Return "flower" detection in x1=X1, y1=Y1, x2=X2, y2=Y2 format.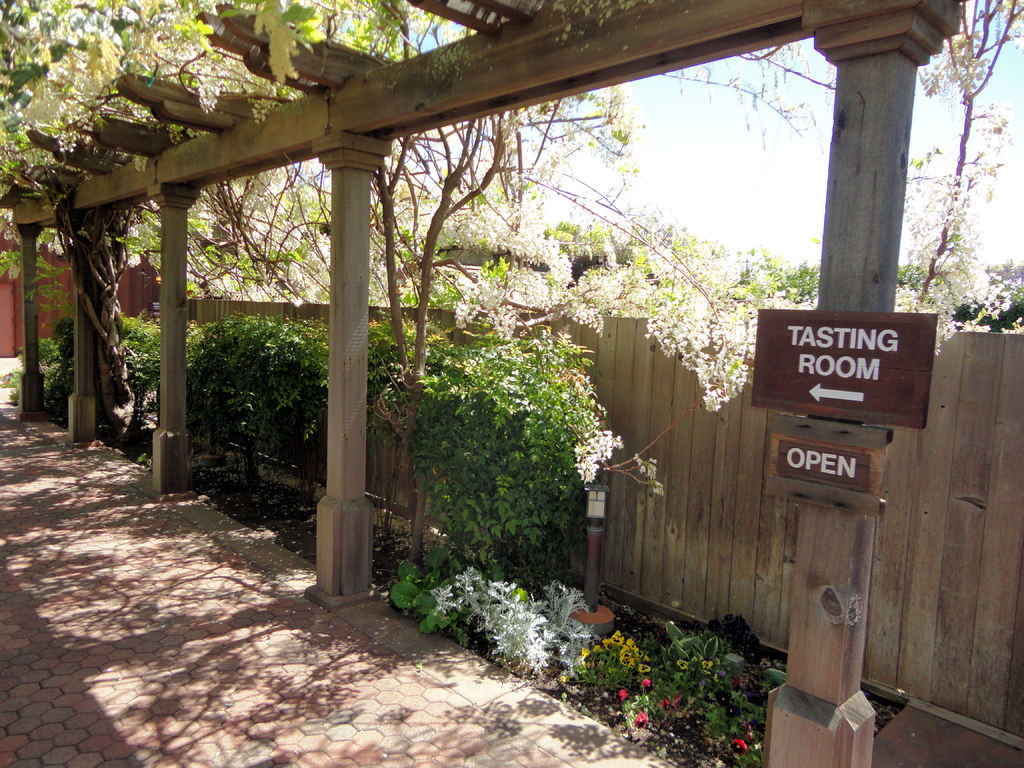
x1=643, y1=678, x2=652, y2=689.
